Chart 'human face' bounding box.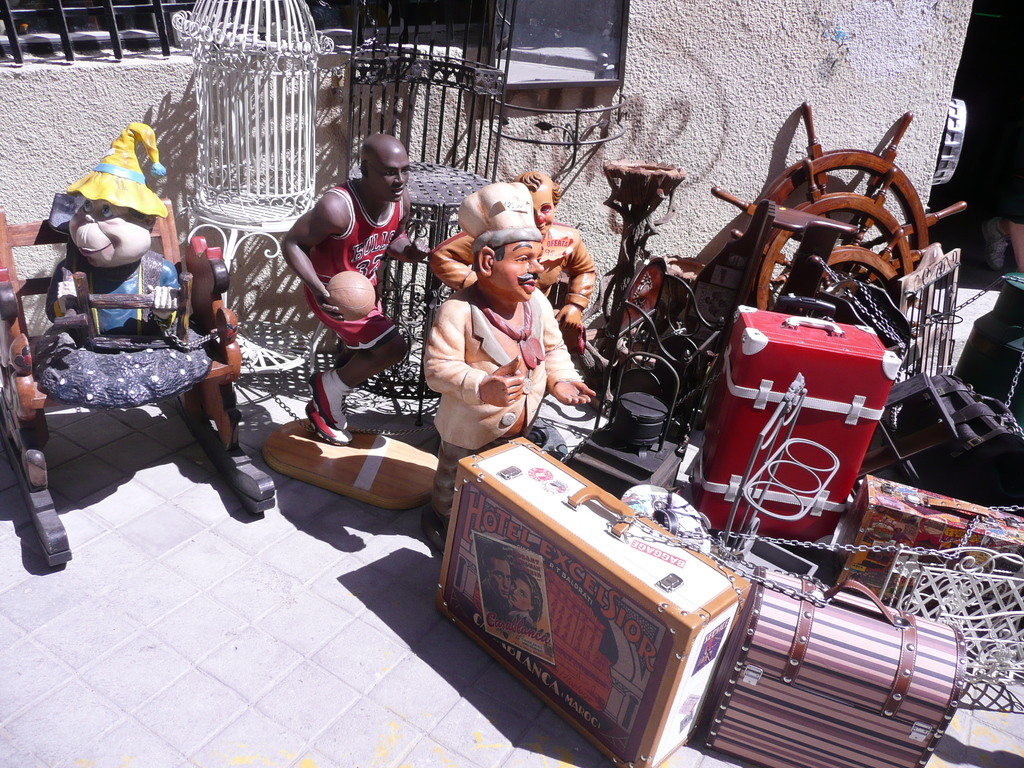
Charted: box(498, 239, 543, 301).
